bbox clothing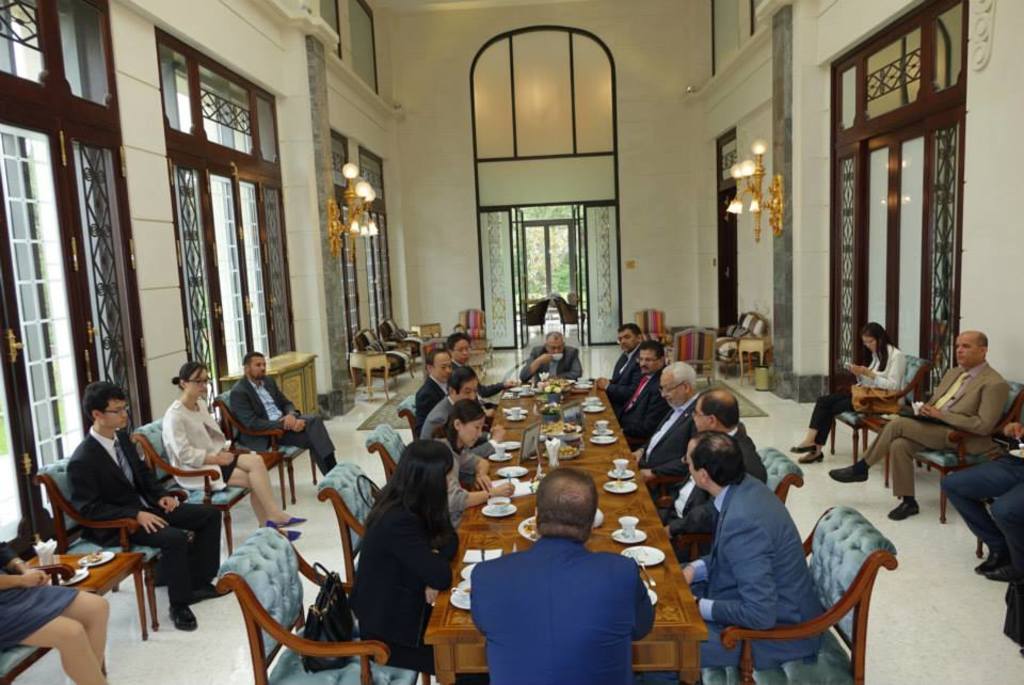
pyautogui.locateOnScreen(617, 366, 665, 445)
